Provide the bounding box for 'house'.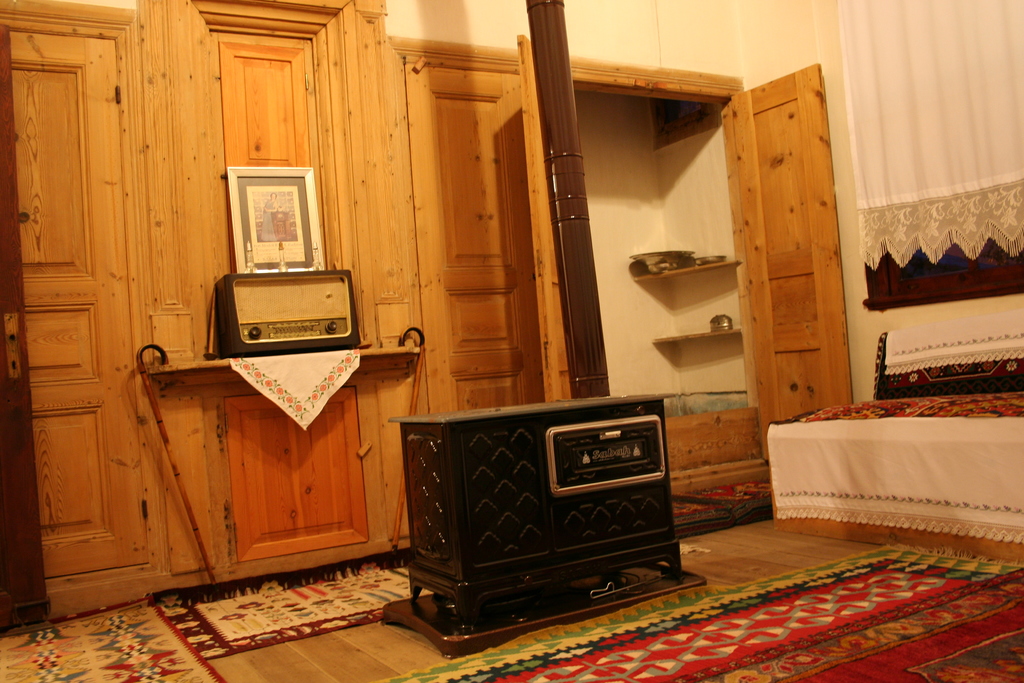
bbox=[0, 0, 1023, 677].
